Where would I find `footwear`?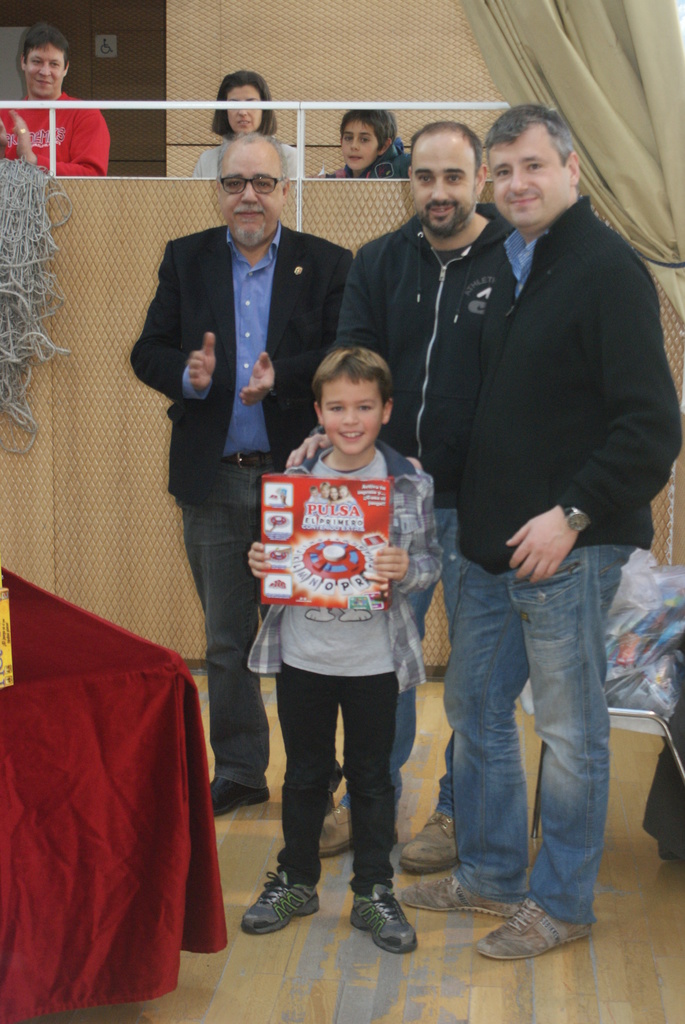
At bbox=(236, 865, 329, 931).
